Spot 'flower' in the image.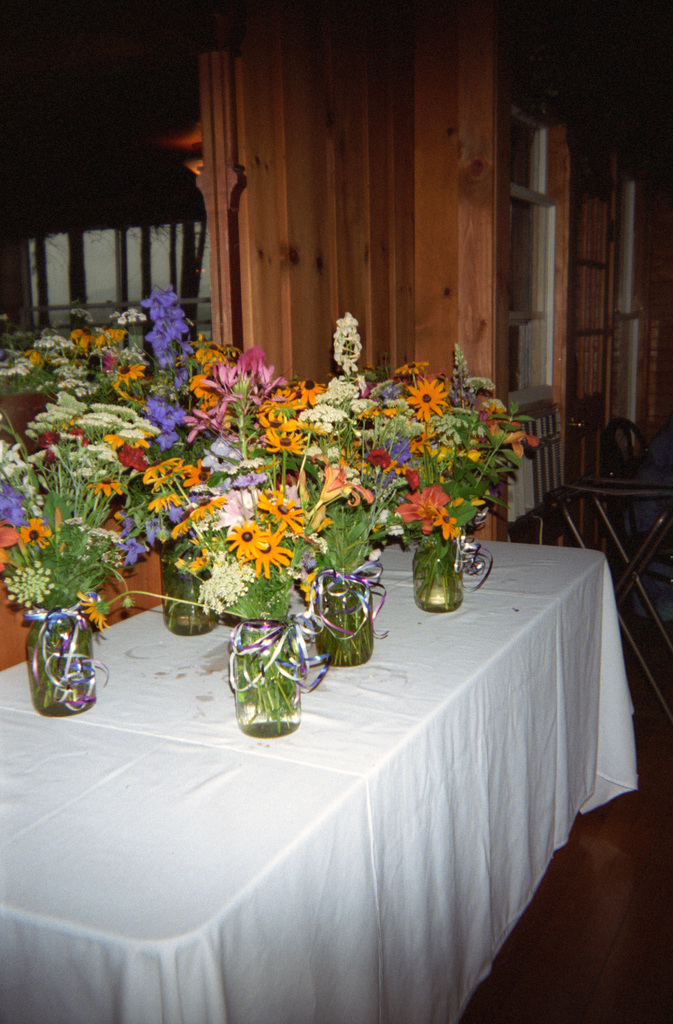
'flower' found at bbox=[242, 519, 292, 580].
